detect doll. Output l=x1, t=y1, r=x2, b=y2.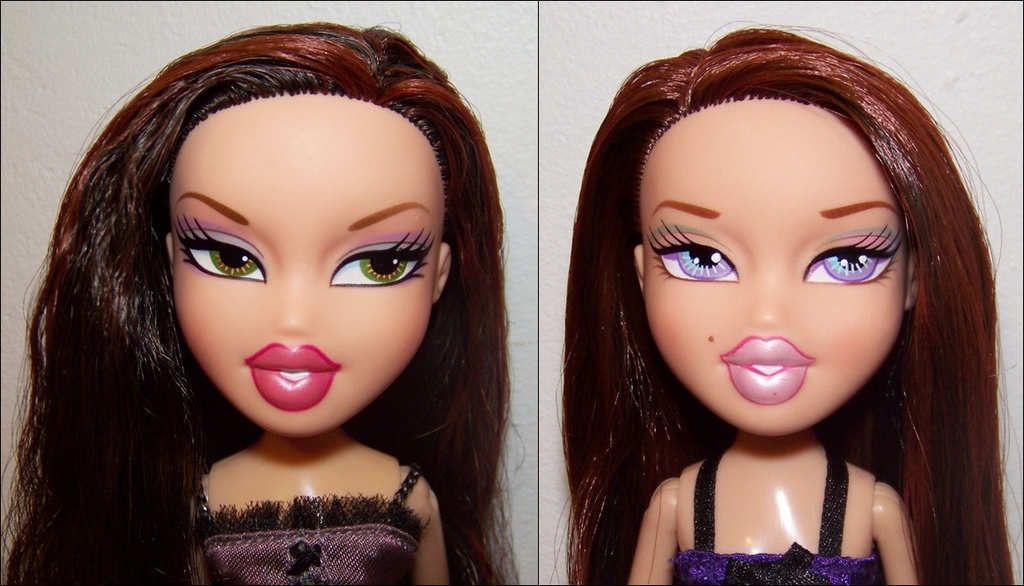
l=0, t=22, r=515, b=585.
